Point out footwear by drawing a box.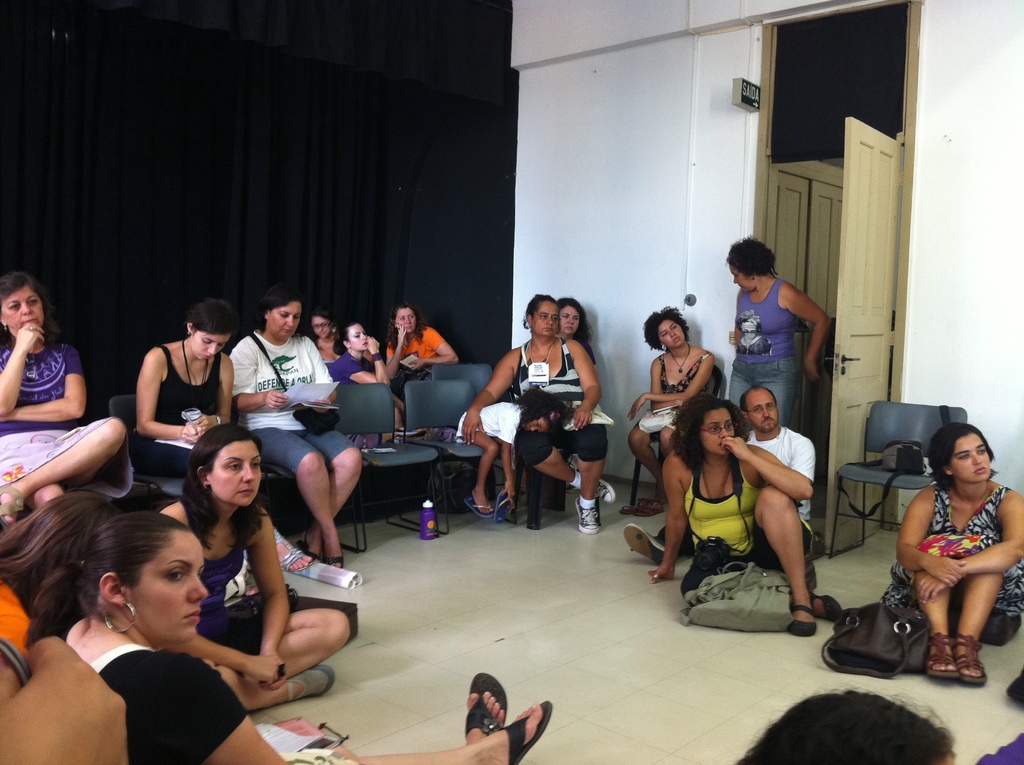
bbox=(496, 697, 552, 764).
